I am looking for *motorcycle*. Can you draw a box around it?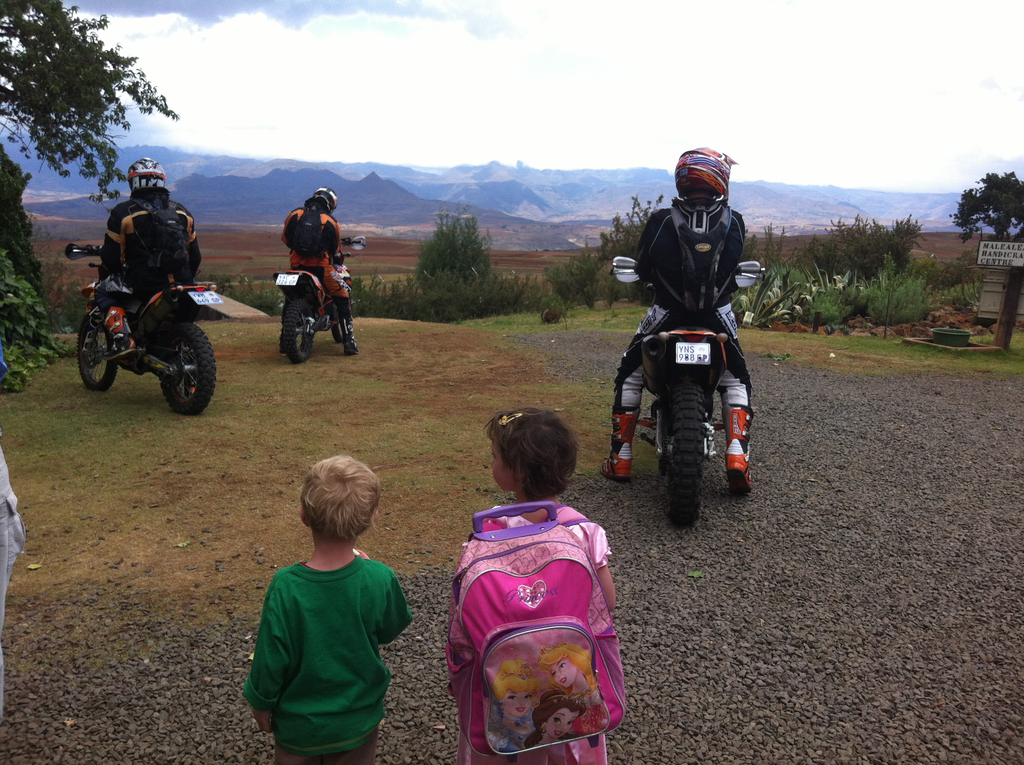
Sure, the bounding box is rect(609, 250, 771, 526).
